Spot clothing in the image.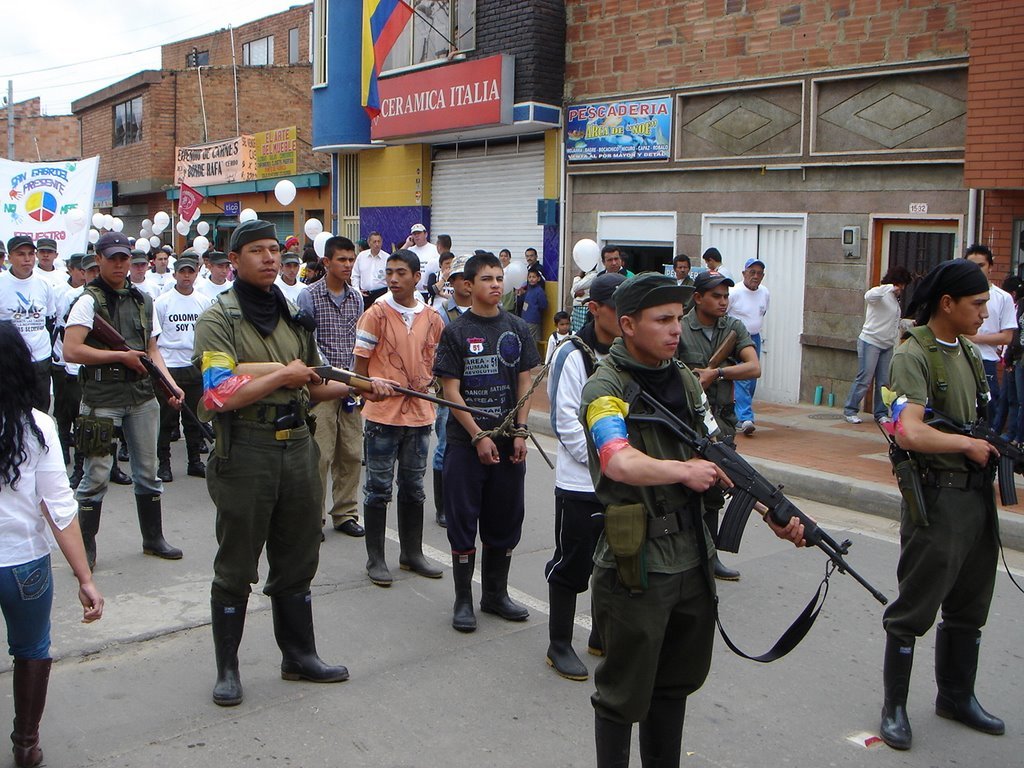
clothing found at box=[186, 284, 336, 600].
